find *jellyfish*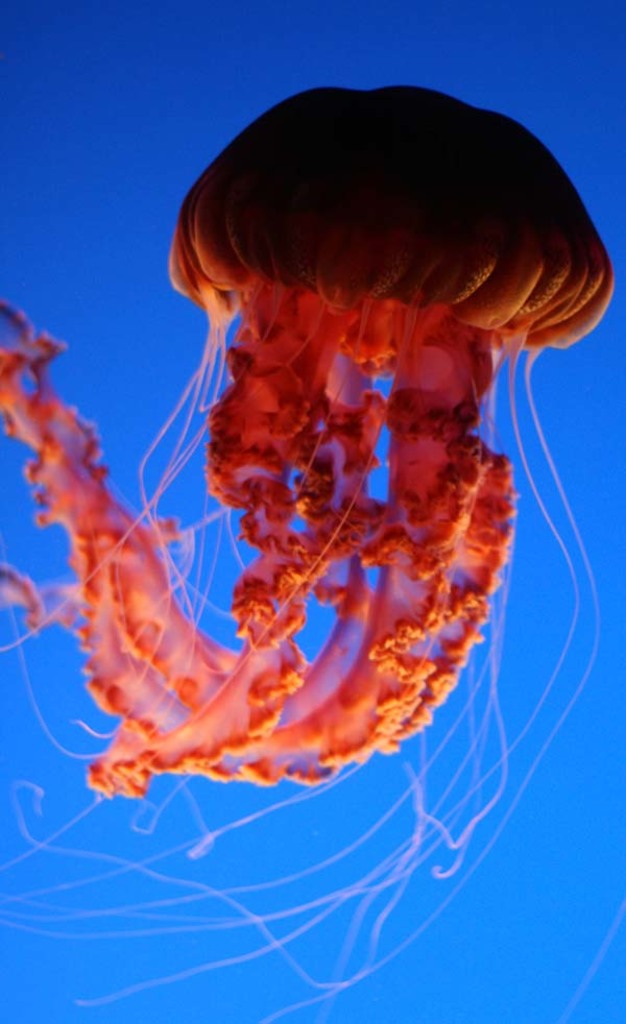
78,115,625,904
